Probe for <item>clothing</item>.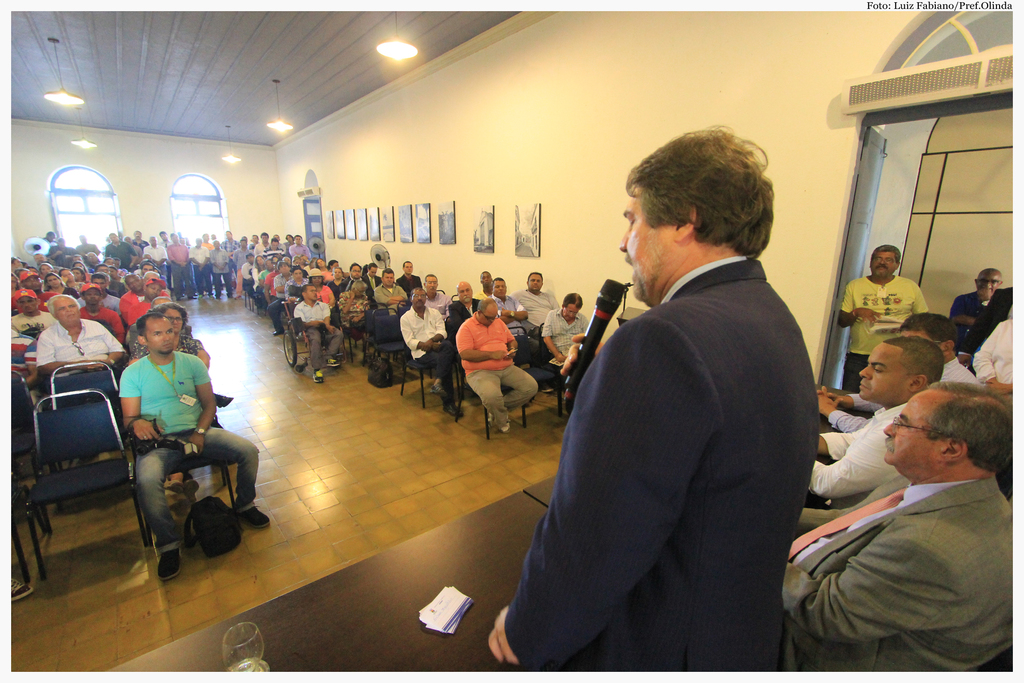
Probe result: 227,250,251,293.
